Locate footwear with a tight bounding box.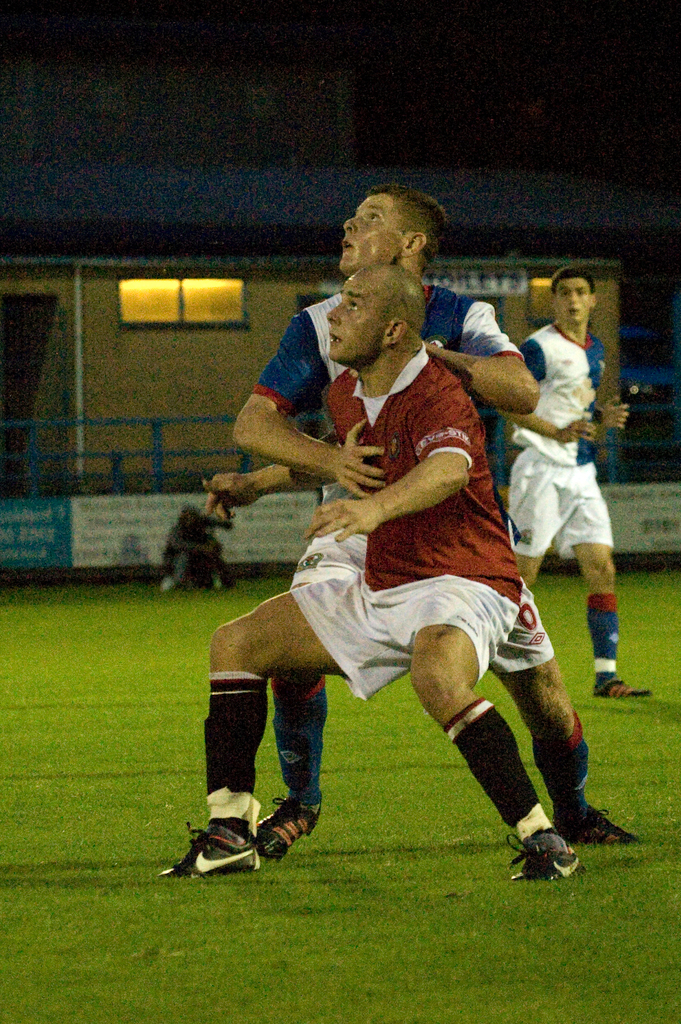
detection(501, 827, 599, 883).
